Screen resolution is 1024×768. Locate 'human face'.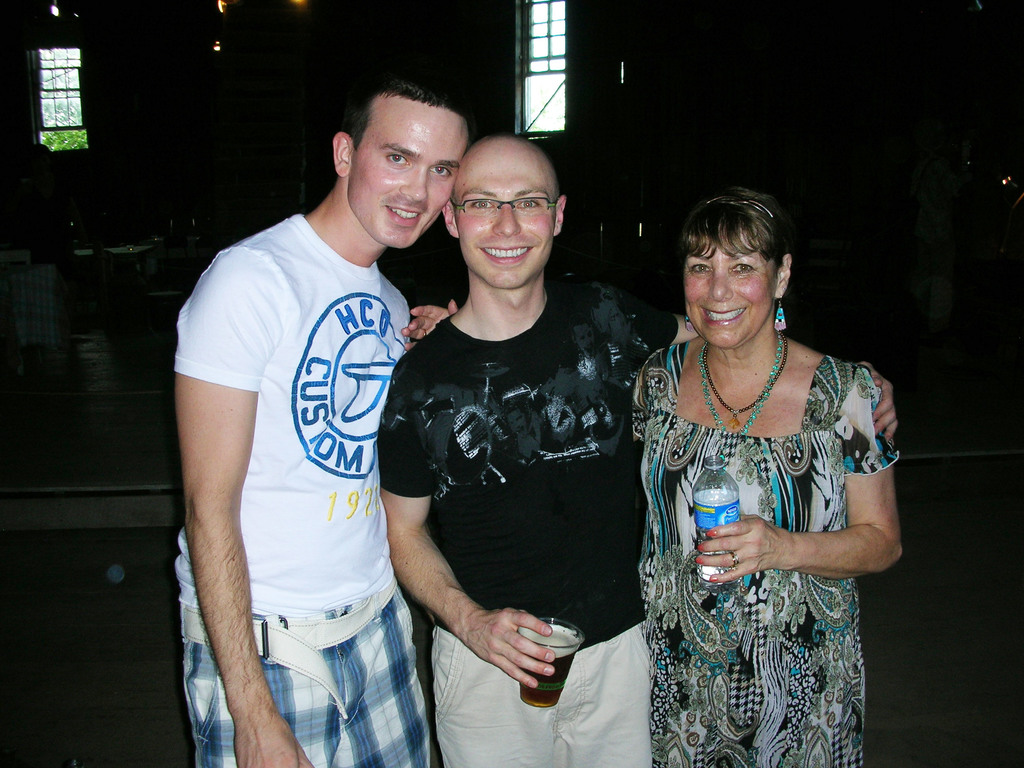
451, 151, 554, 285.
